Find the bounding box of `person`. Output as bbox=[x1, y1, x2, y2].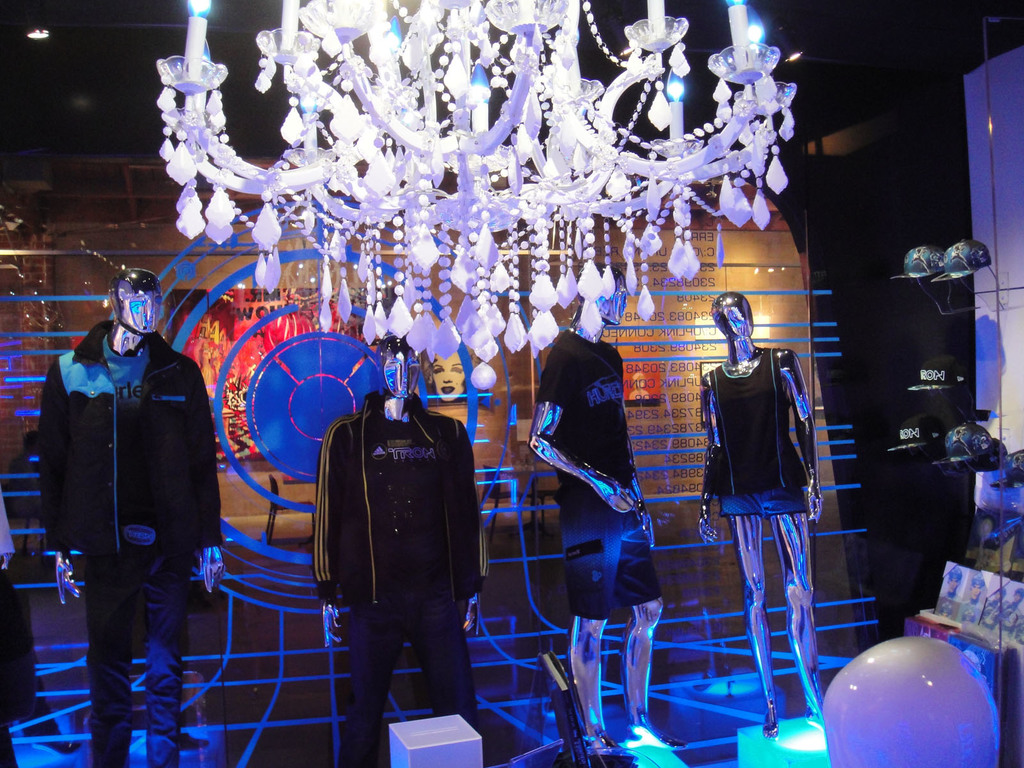
bbox=[35, 252, 218, 739].
